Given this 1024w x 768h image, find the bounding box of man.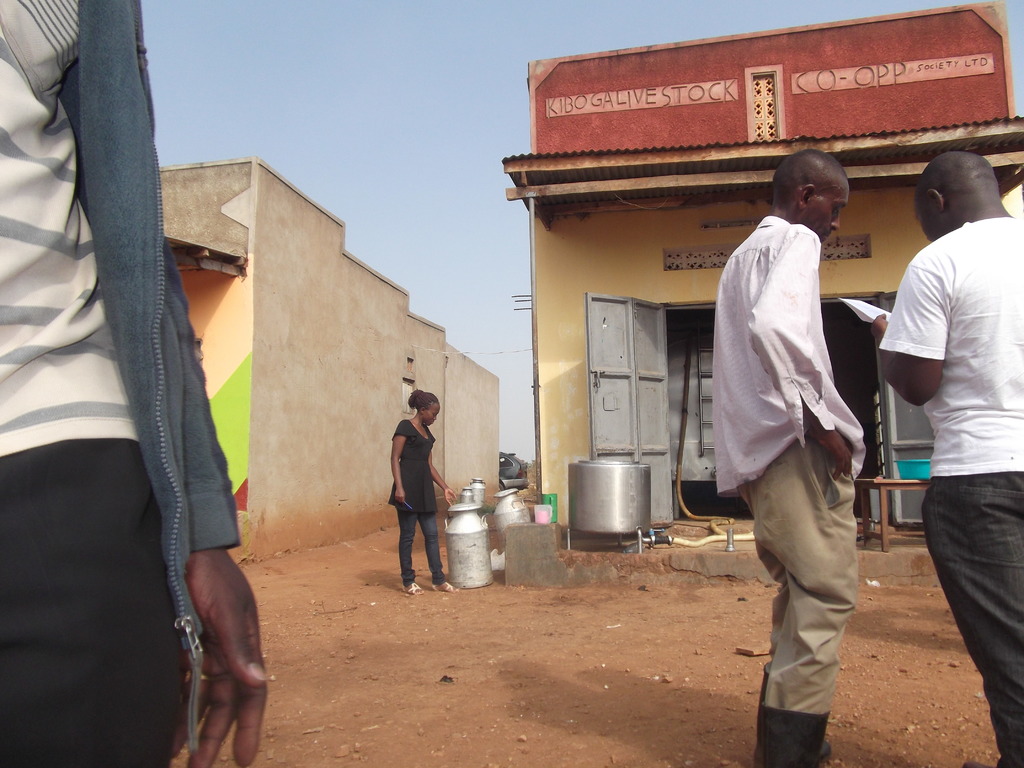
box(877, 151, 1023, 767).
